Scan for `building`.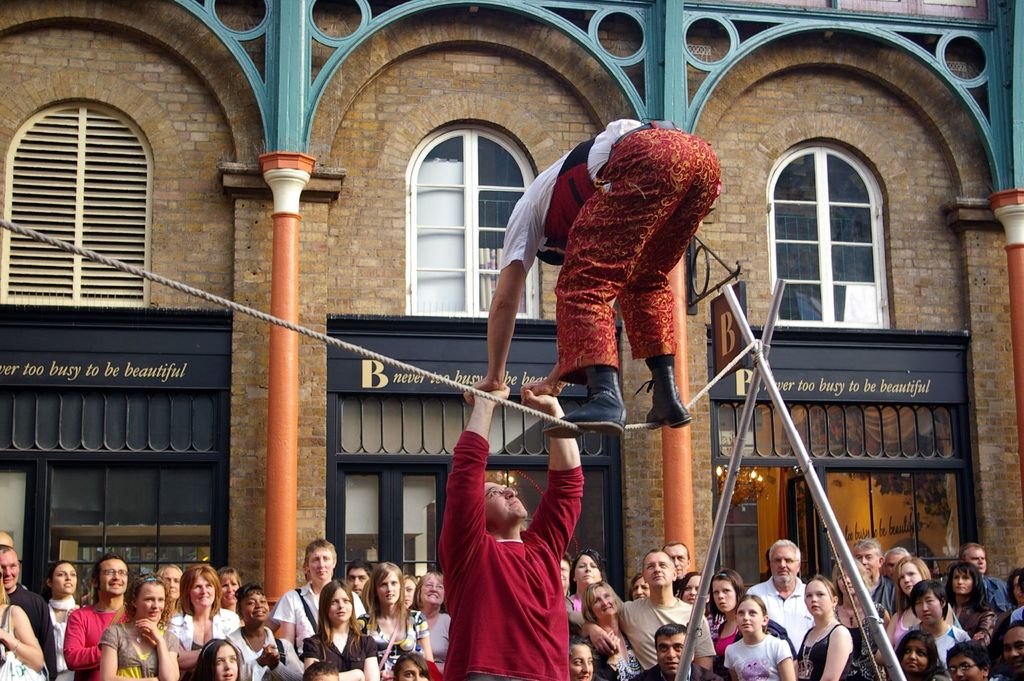
Scan result: (0,0,1023,599).
